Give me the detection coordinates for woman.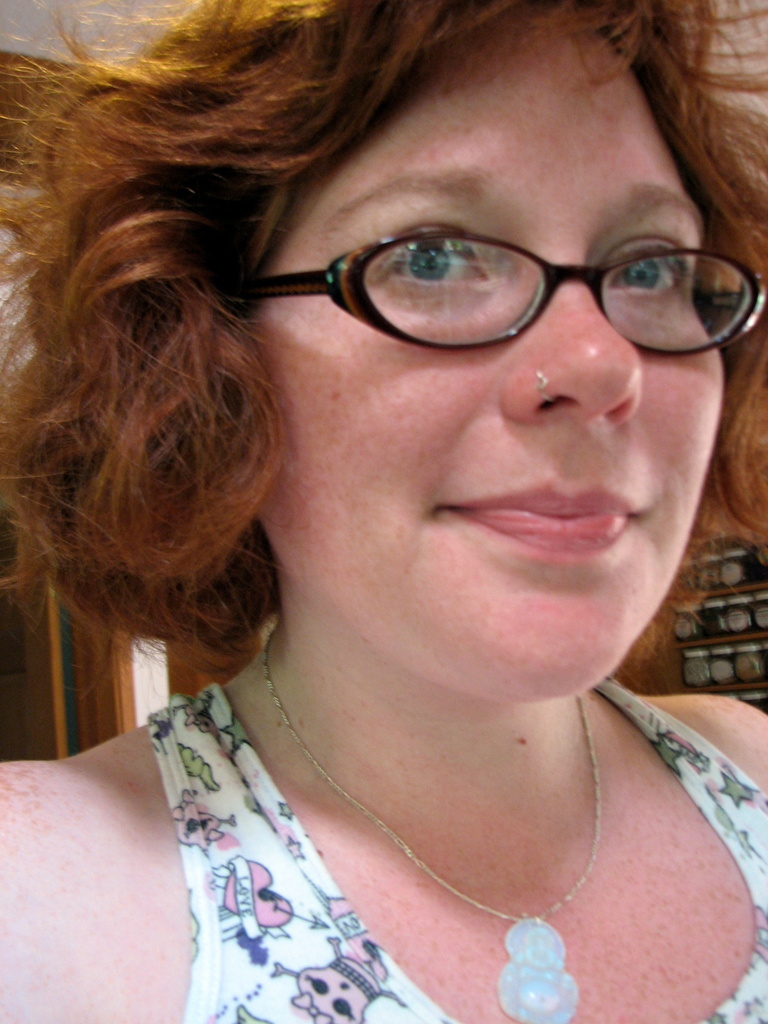
20:0:767:1010.
